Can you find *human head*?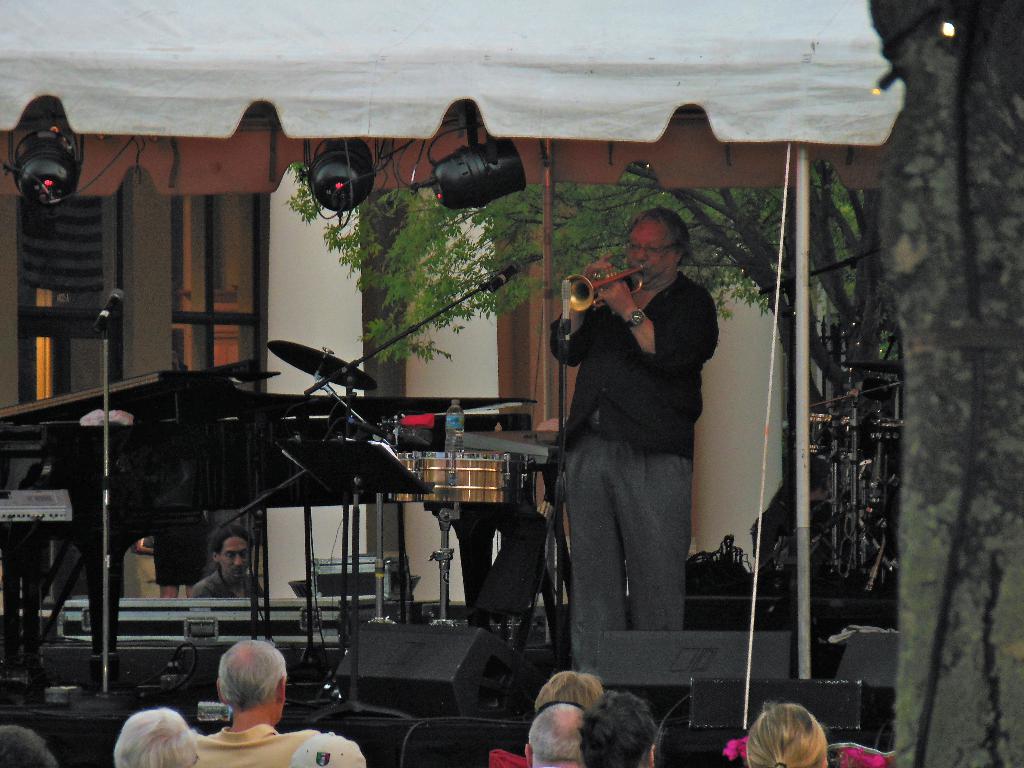
Yes, bounding box: <box>0,723,56,767</box>.
